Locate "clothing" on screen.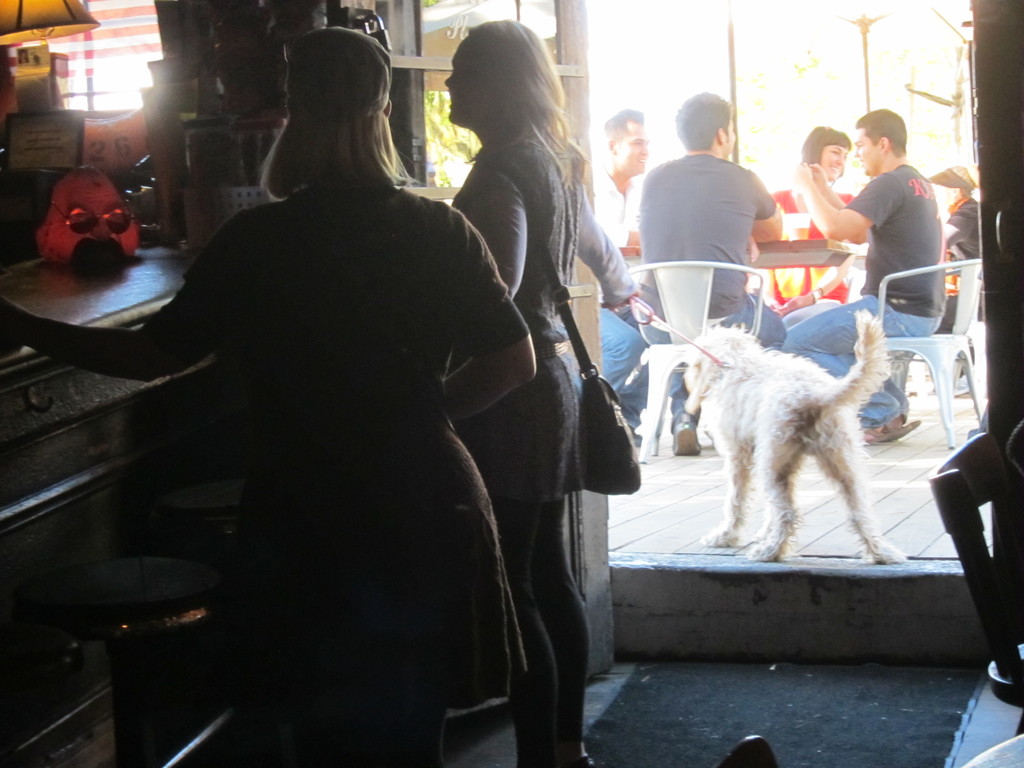
On screen at Rect(598, 162, 665, 426).
